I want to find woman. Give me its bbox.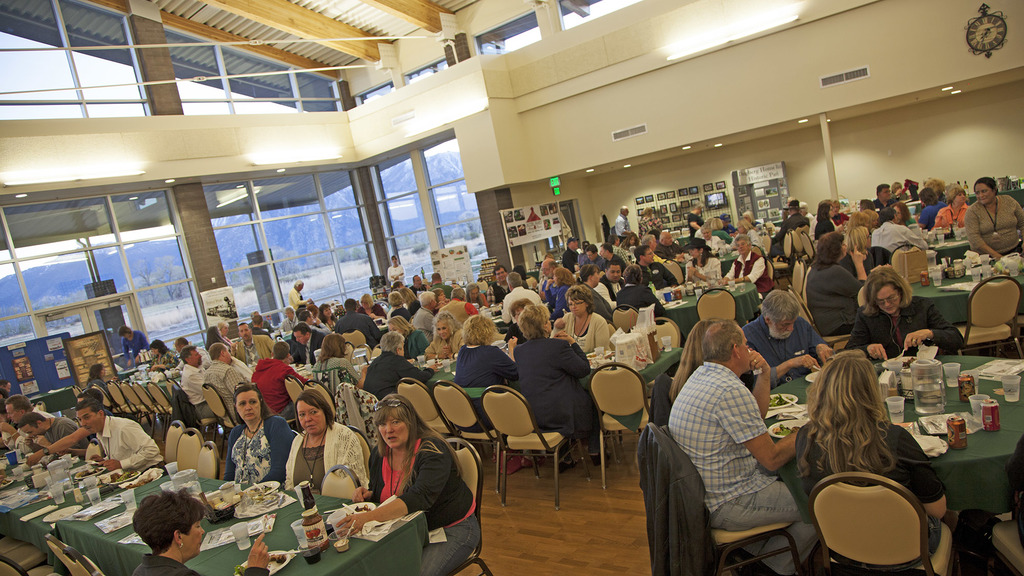
204, 324, 235, 356.
